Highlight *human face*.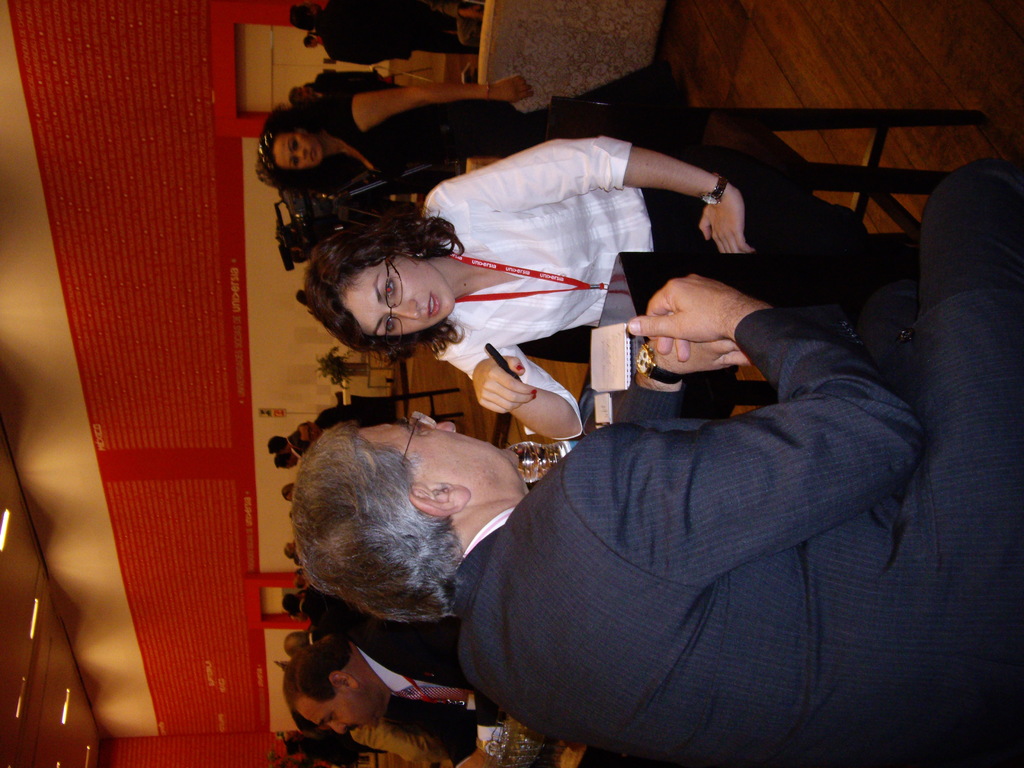
Highlighted region: {"left": 342, "top": 262, "right": 455, "bottom": 340}.
